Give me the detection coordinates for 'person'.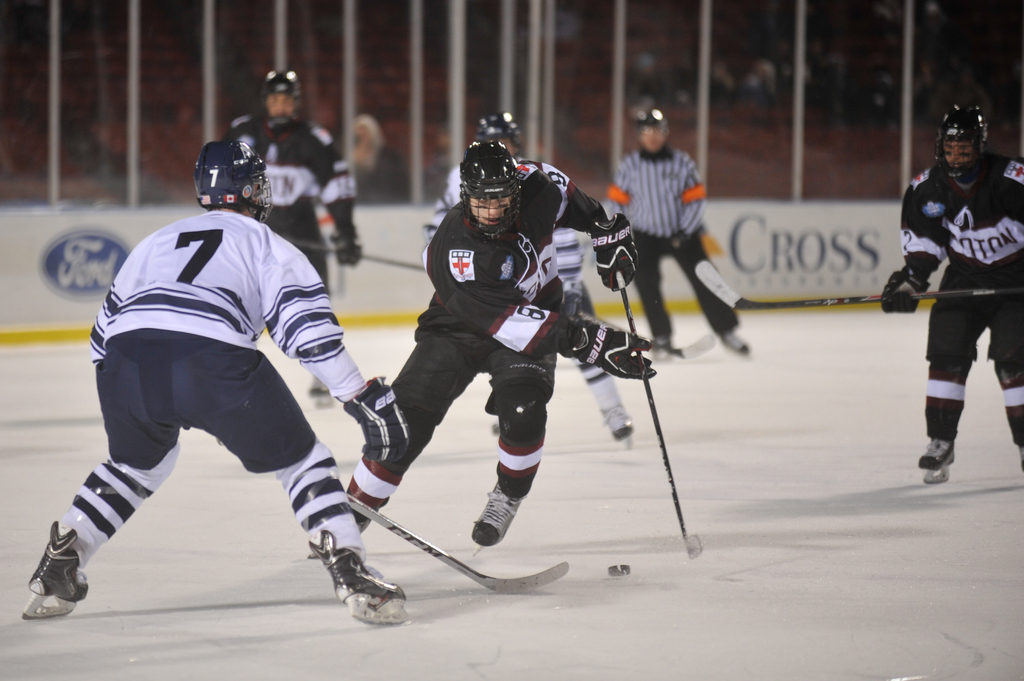
(left=223, top=73, right=356, bottom=402).
